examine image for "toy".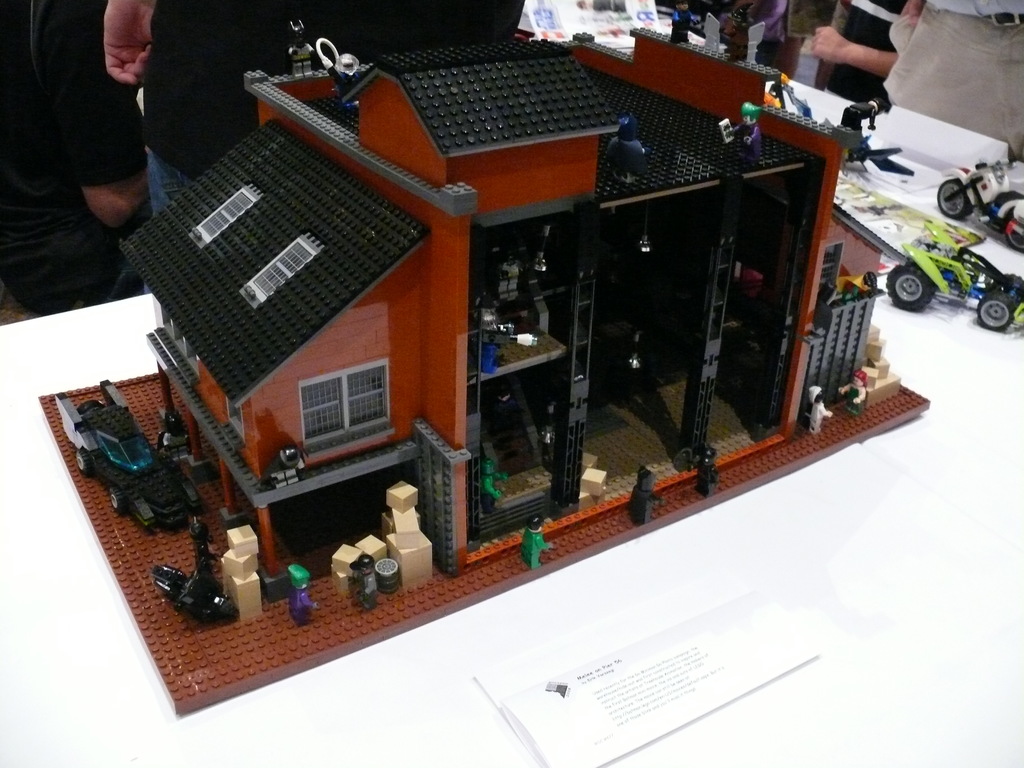
Examination result: <region>629, 469, 662, 525</region>.
